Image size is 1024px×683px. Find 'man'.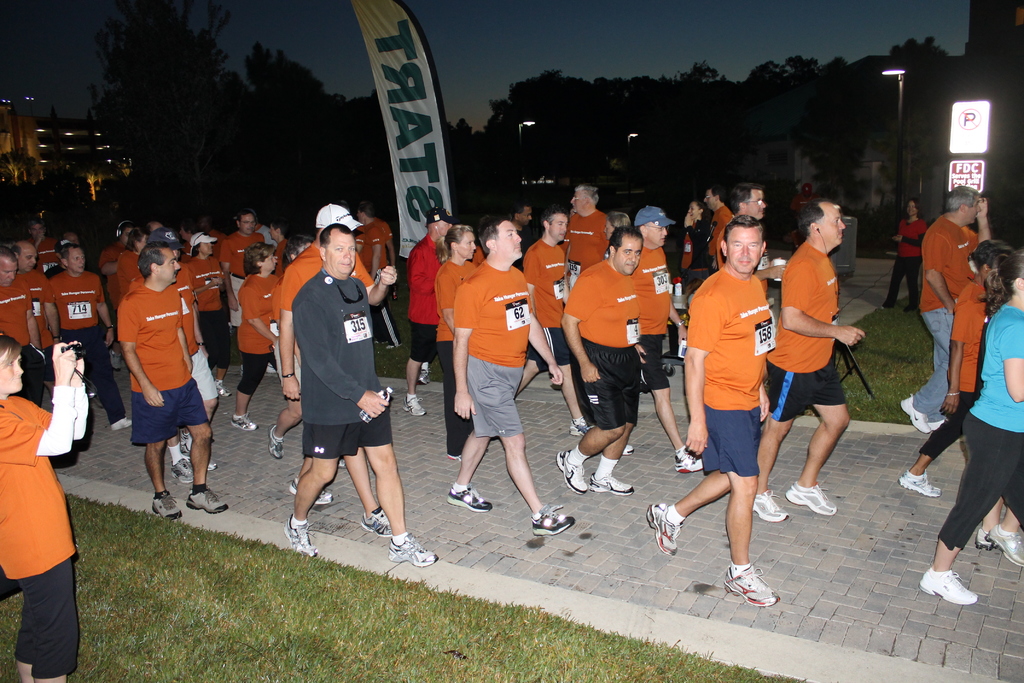
444 214 581 543.
